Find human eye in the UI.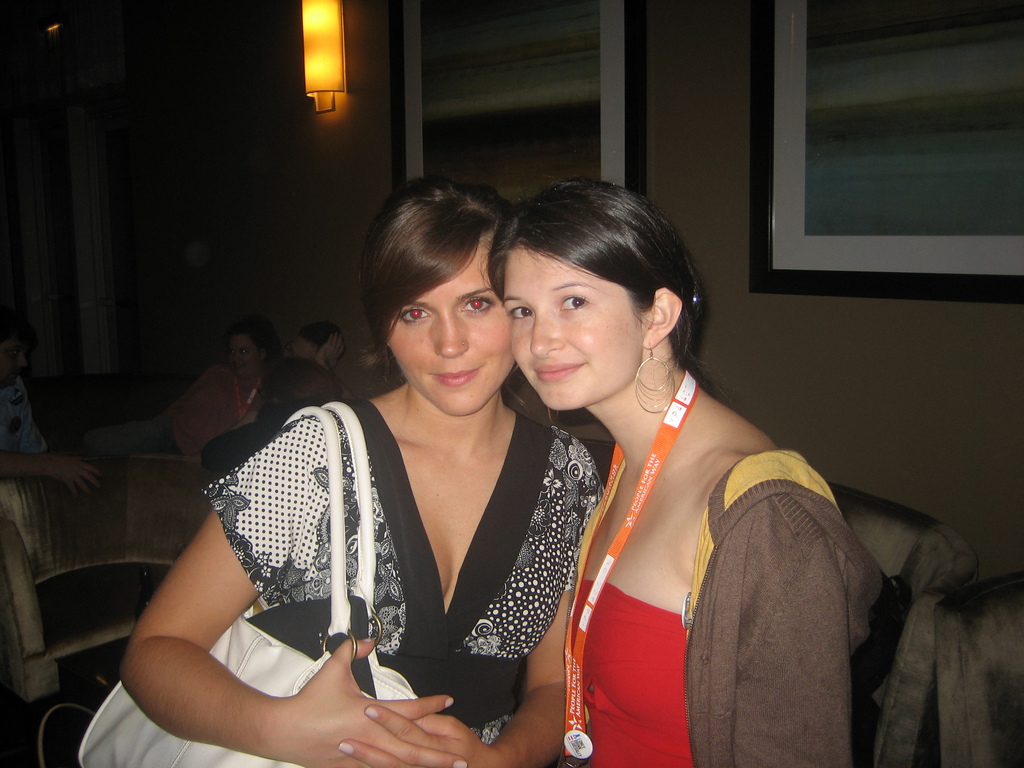
UI element at (506, 302, 534, 323).
